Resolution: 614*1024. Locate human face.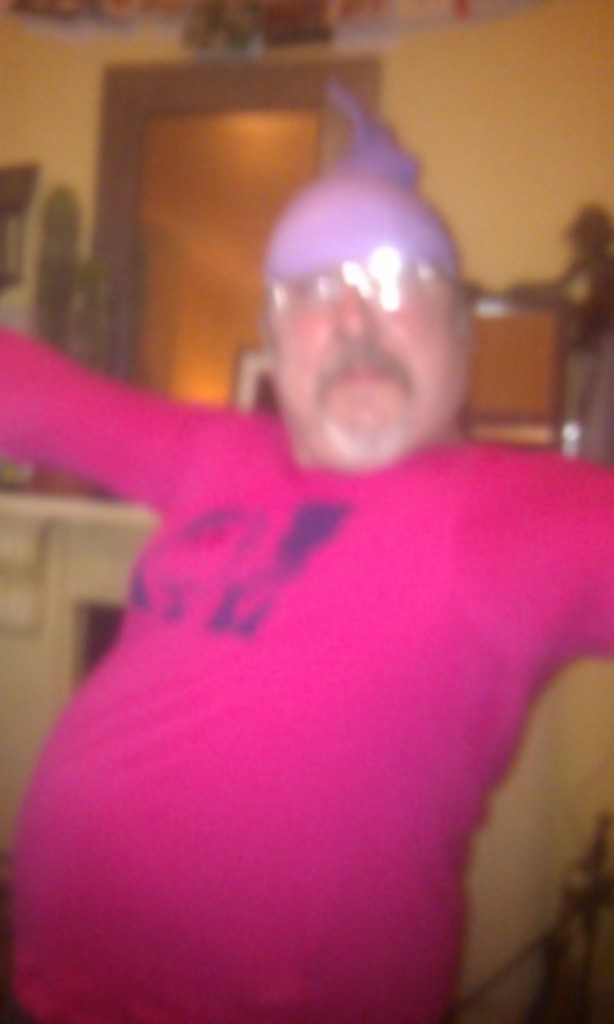
272 264 473 466.
